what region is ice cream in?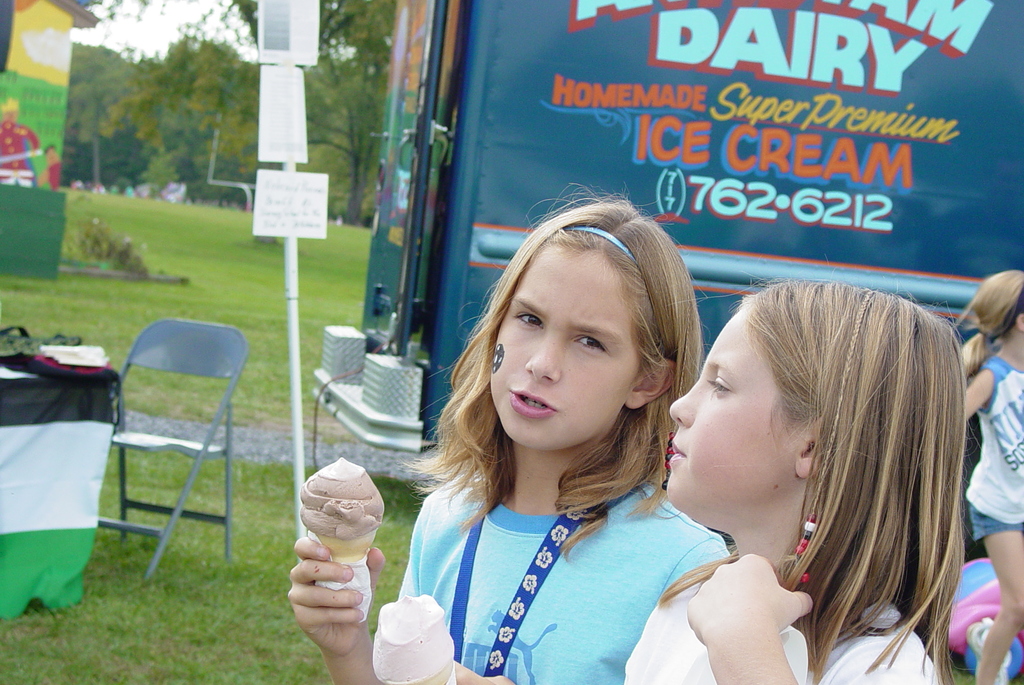
bbox(367, 593, 464, 684).
